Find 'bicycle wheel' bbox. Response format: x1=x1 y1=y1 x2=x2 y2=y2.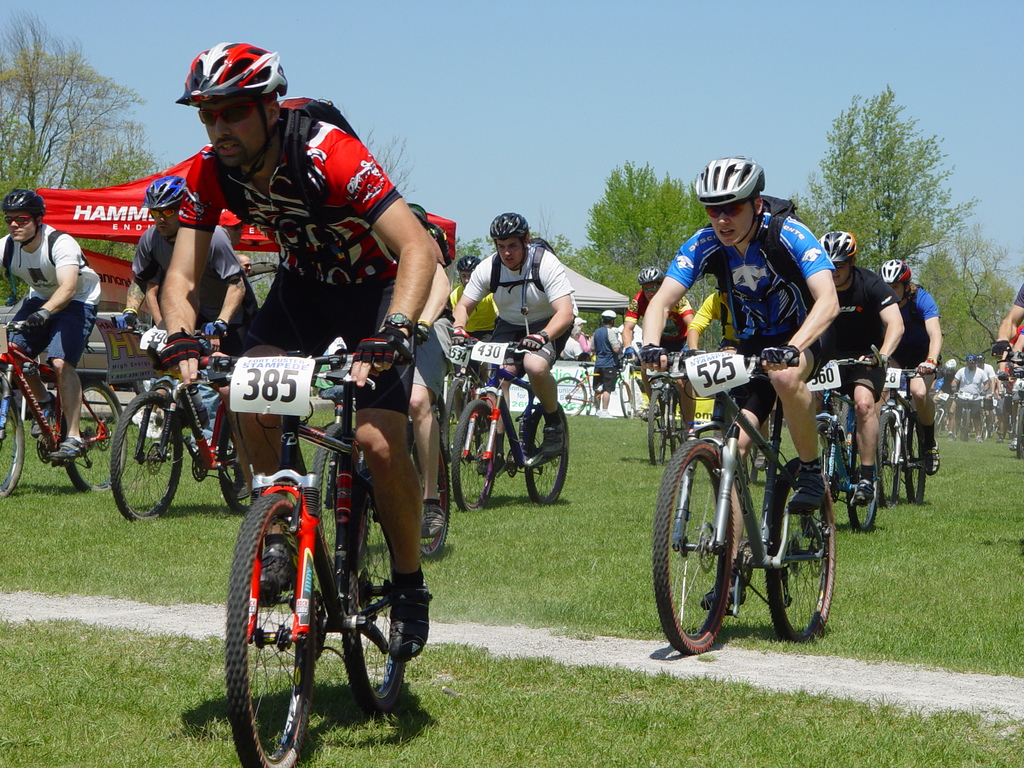
x1=650 y1=435 x2=733 y2=654.
